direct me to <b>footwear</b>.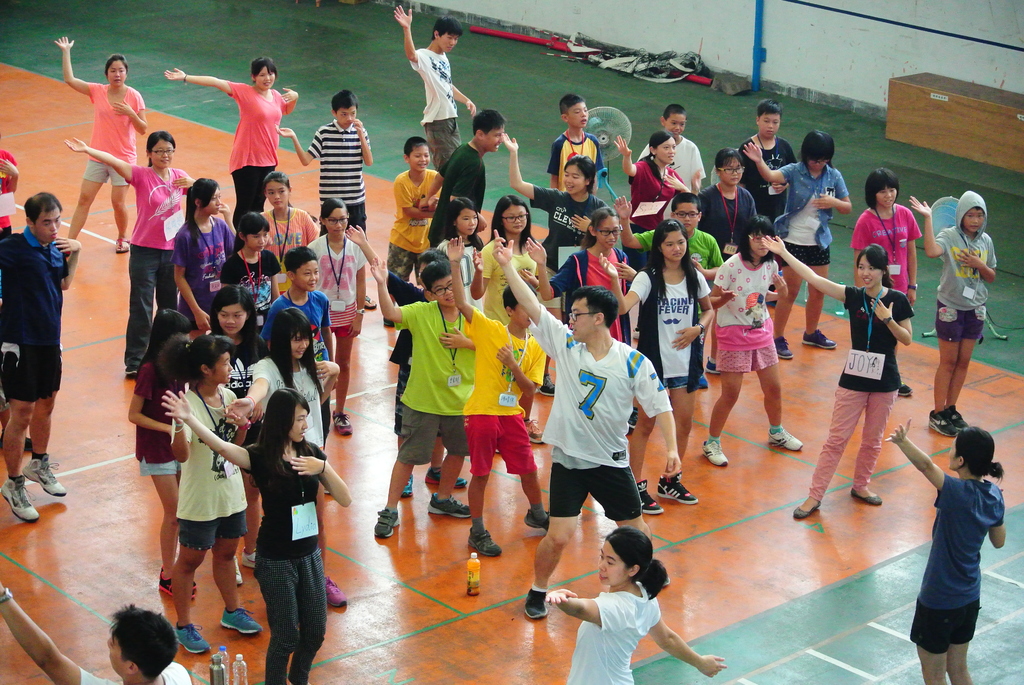
Direction: 700 439 730 467.
